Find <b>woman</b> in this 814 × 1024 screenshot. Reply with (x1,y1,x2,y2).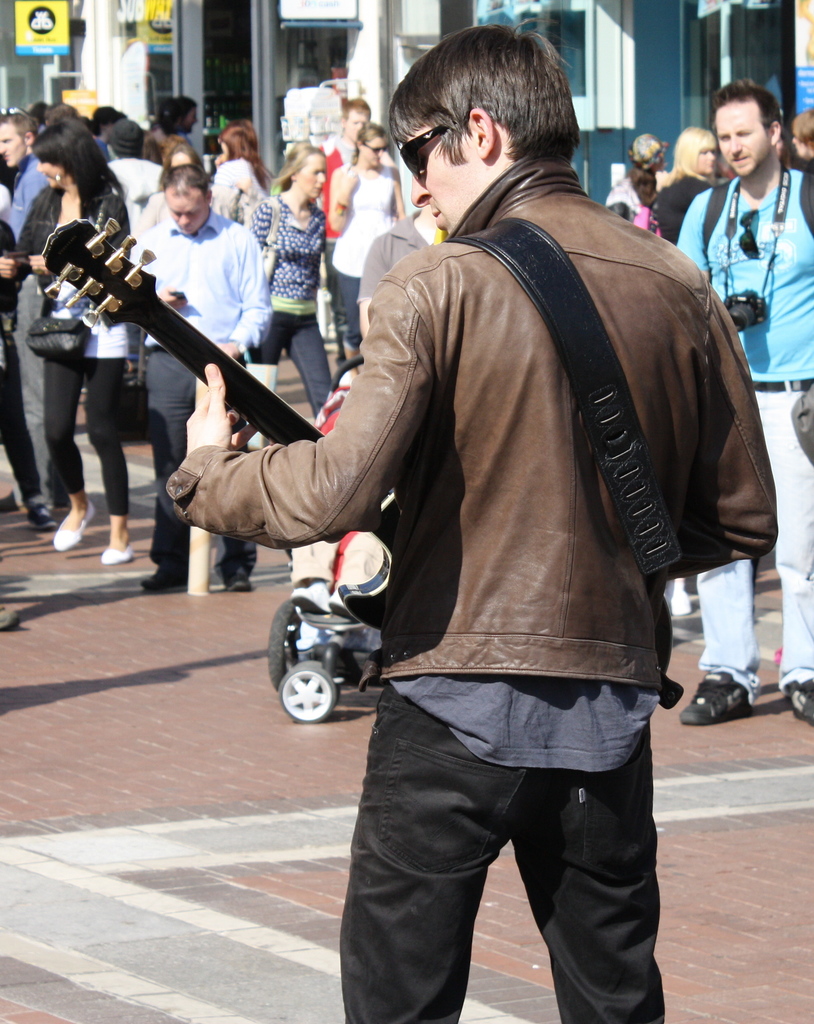
(595,137,662,230).
